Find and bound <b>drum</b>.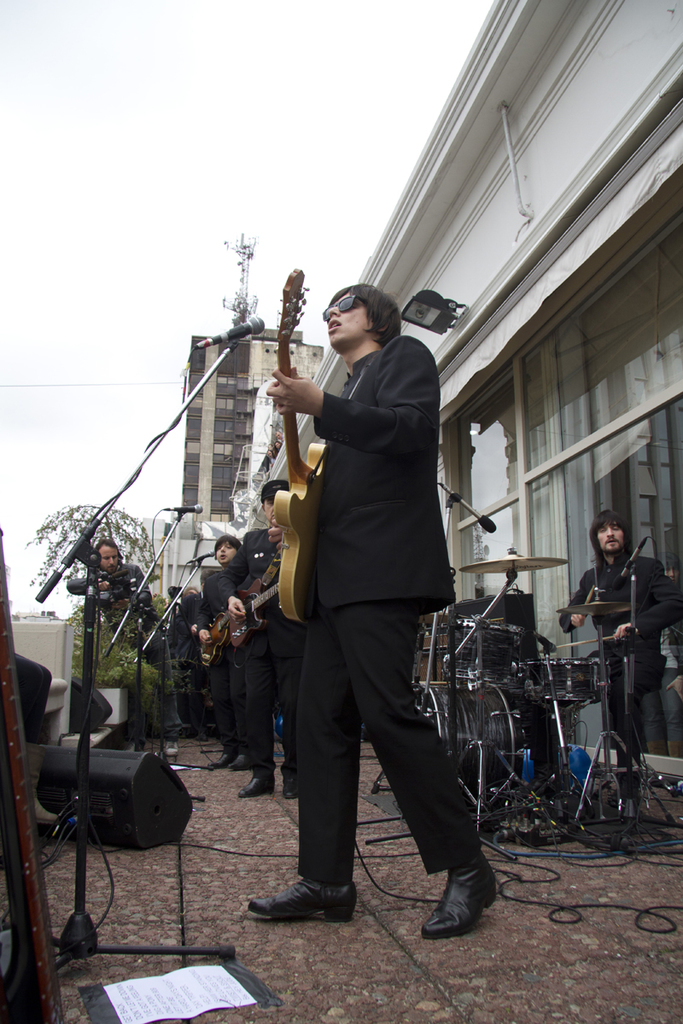
Bound: [529, 657, 601, 701].
